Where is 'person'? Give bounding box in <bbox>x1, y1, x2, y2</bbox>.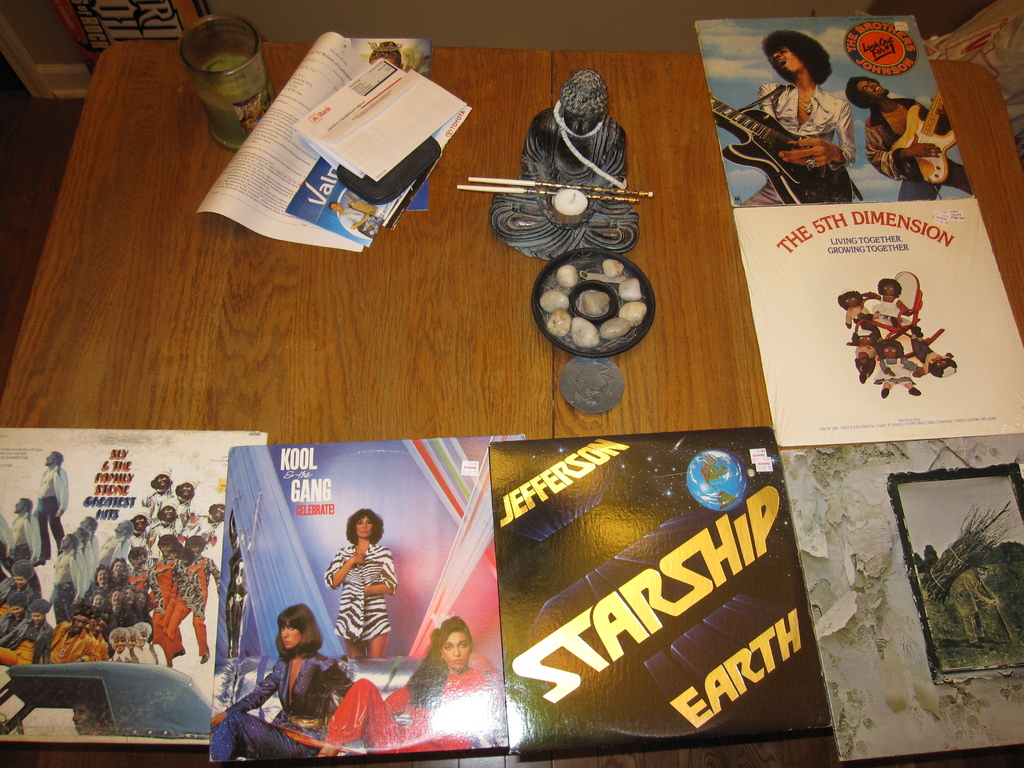
<bbox>12, 497, 40, 564</bbox>.
